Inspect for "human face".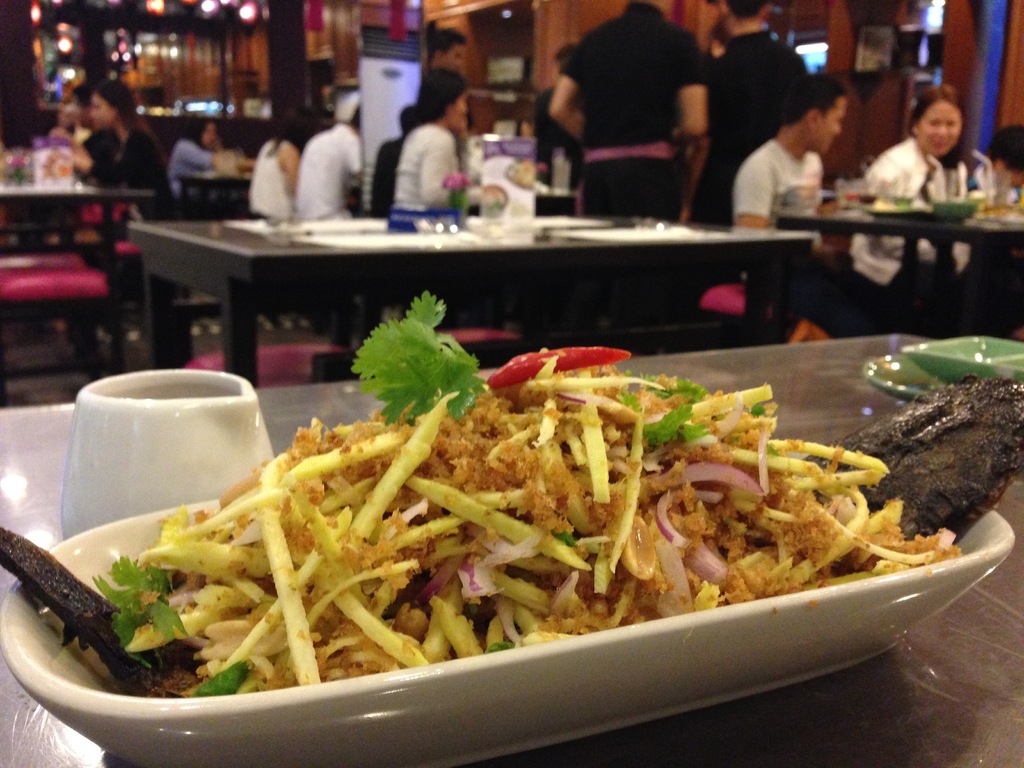
Inspection: locate(917, 104, 964, 155).
